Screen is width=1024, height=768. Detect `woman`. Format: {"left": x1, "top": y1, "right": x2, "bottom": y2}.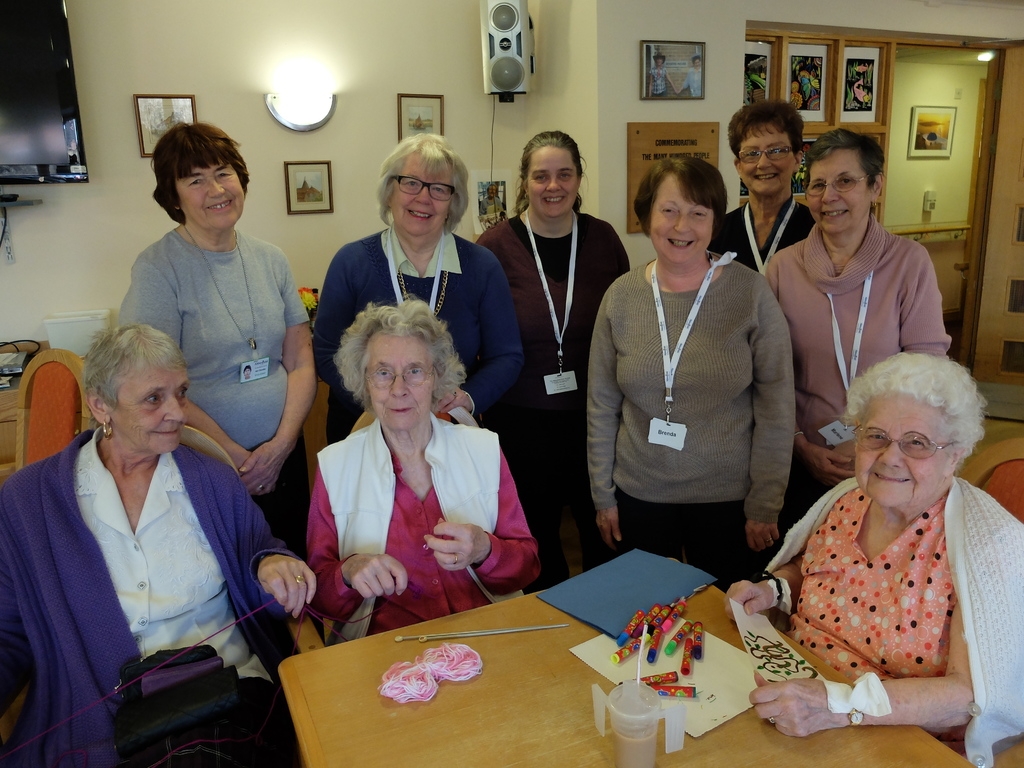
{"left": 706, "top": 95, "right": 818, "bottom": 271}.
